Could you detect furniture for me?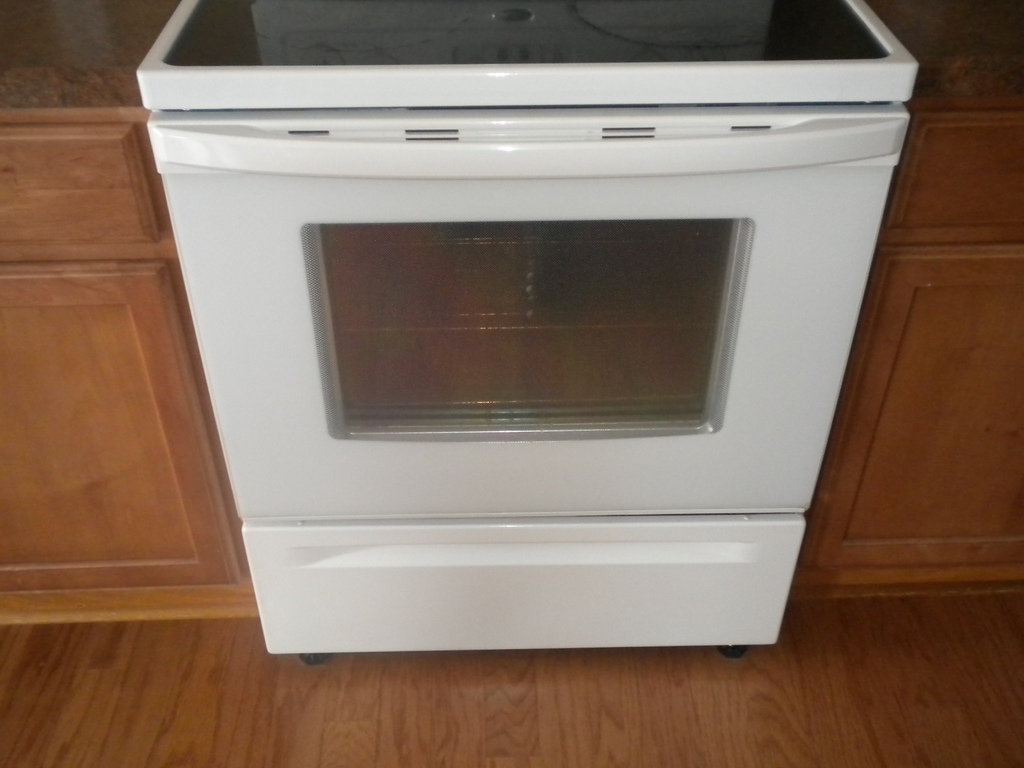
Detection result: left=789, top=110, right=1023, bottom=601.
